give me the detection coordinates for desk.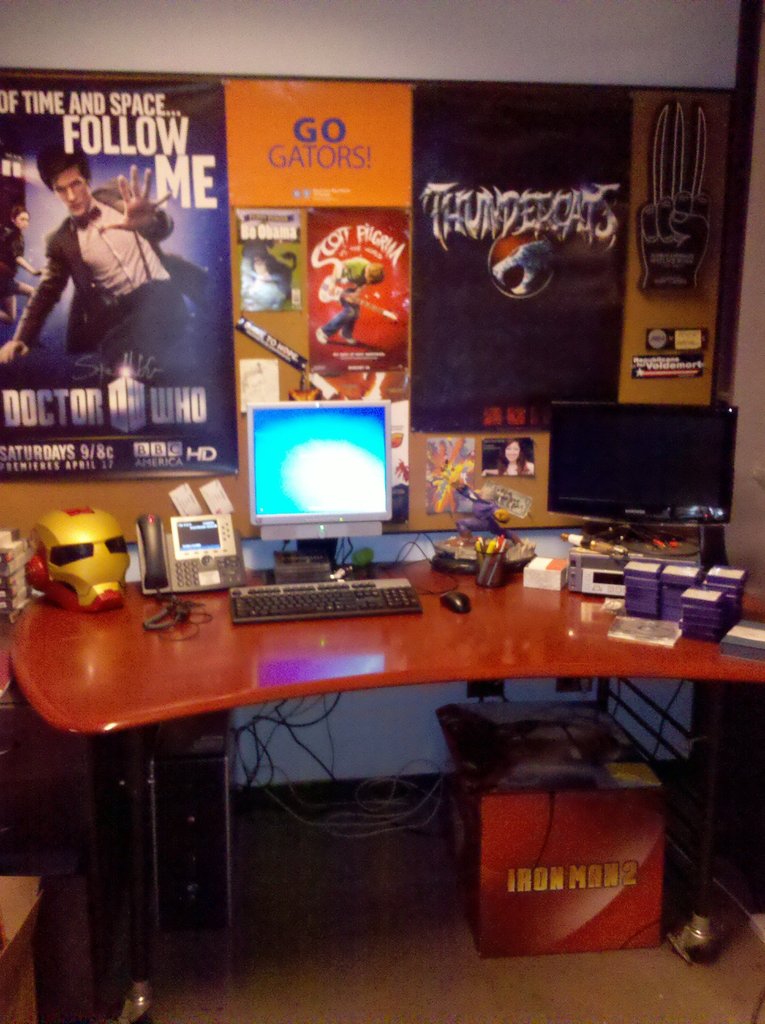
[30,426,717,961].
